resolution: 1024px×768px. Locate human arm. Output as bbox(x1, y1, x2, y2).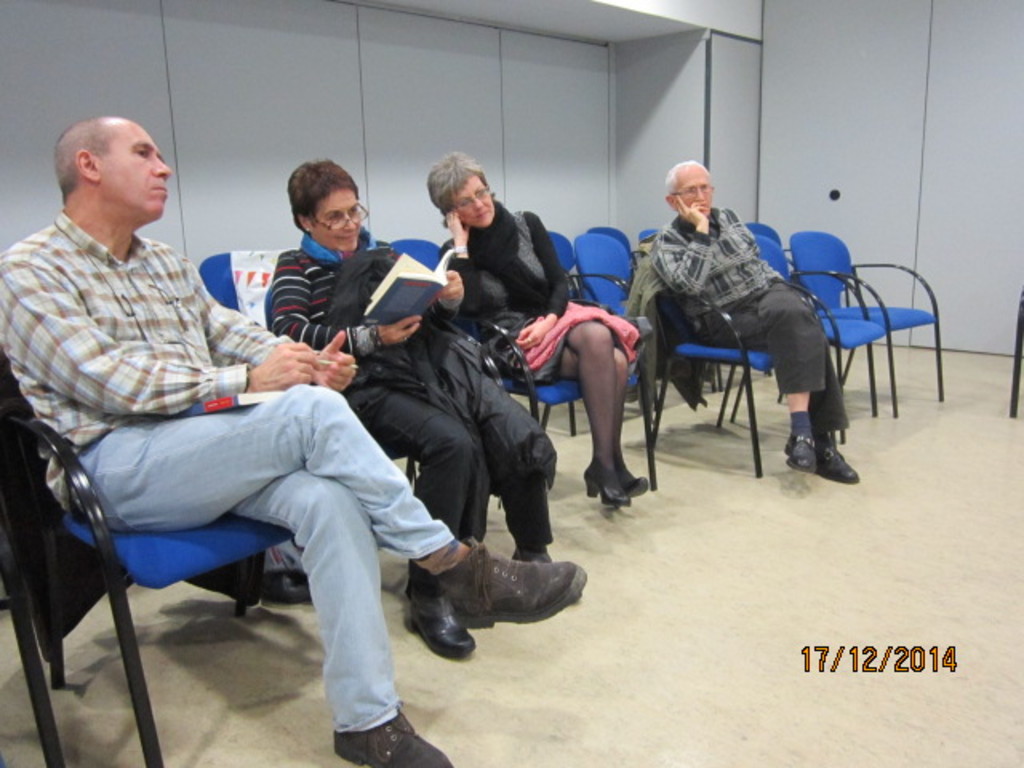
bbox(184, 259, 360, 395).
